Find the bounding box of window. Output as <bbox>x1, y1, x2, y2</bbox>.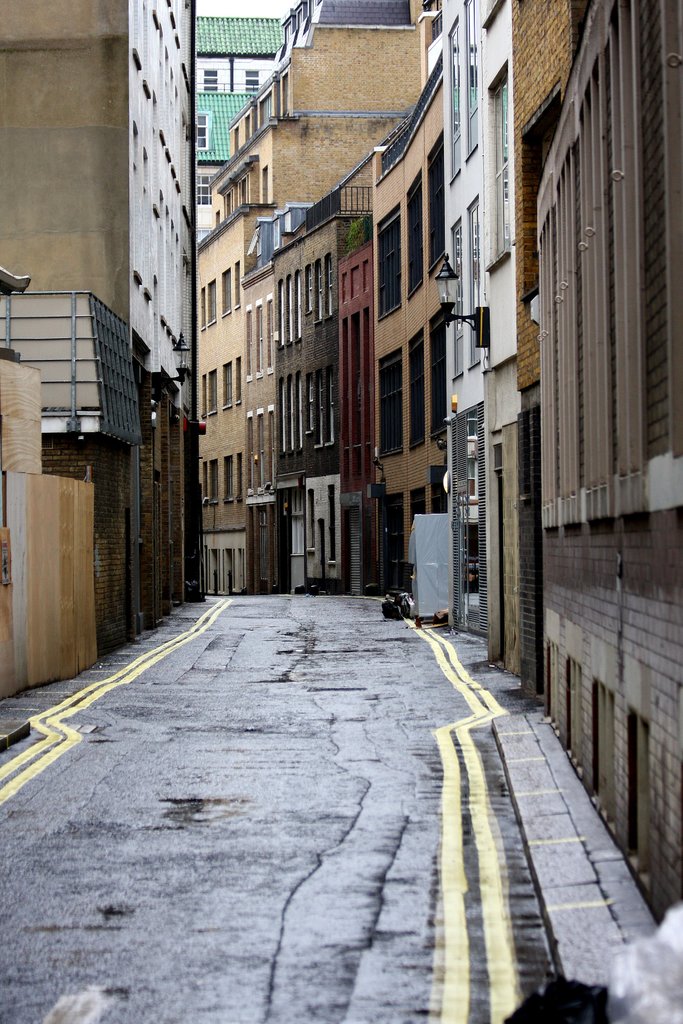
<bbox>256, 412, 266, 488</bbox>.
